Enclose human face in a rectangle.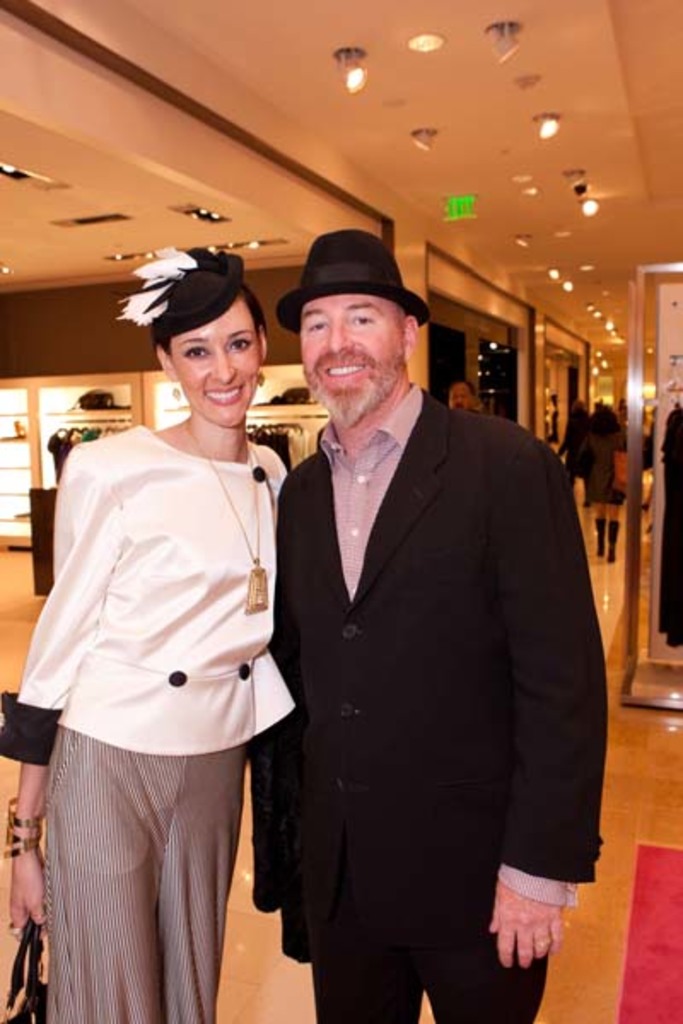
171/299/263/432.
